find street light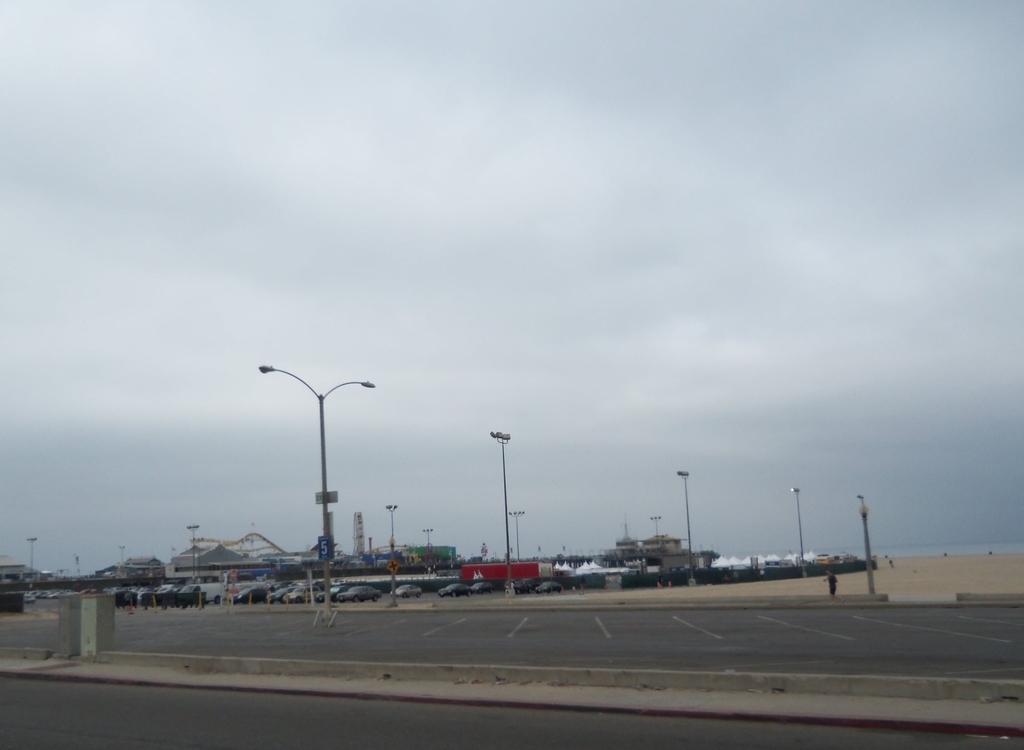
241 358 398 564
